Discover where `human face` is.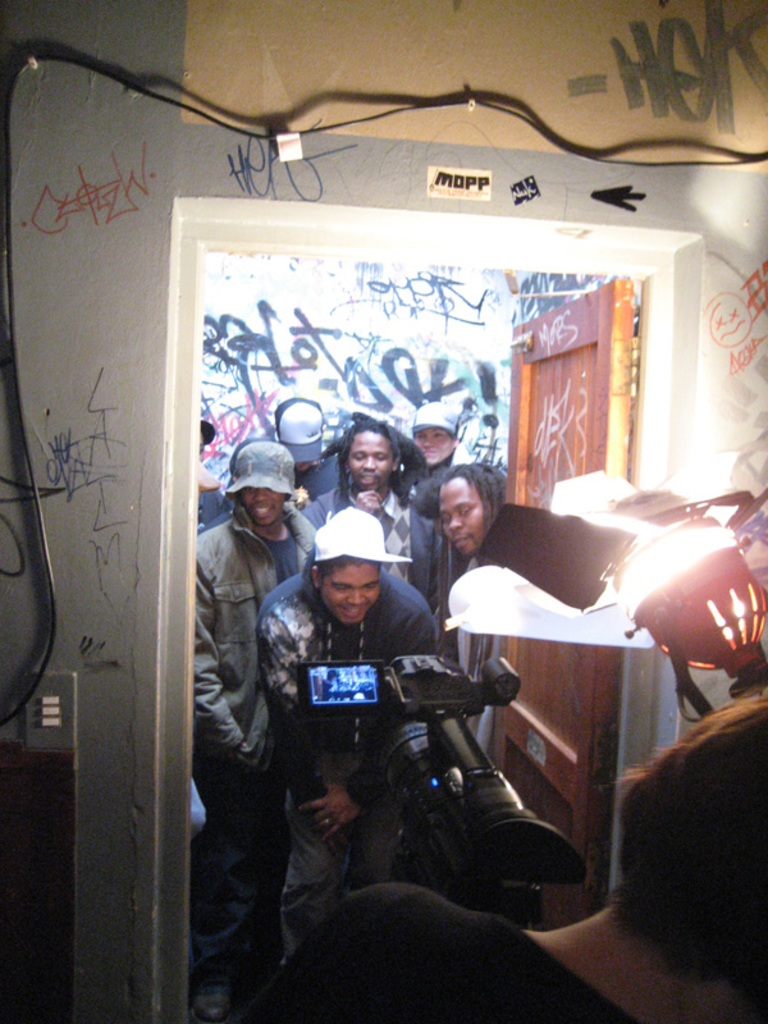
Discovered at detection(238, 485, 288, 527).
